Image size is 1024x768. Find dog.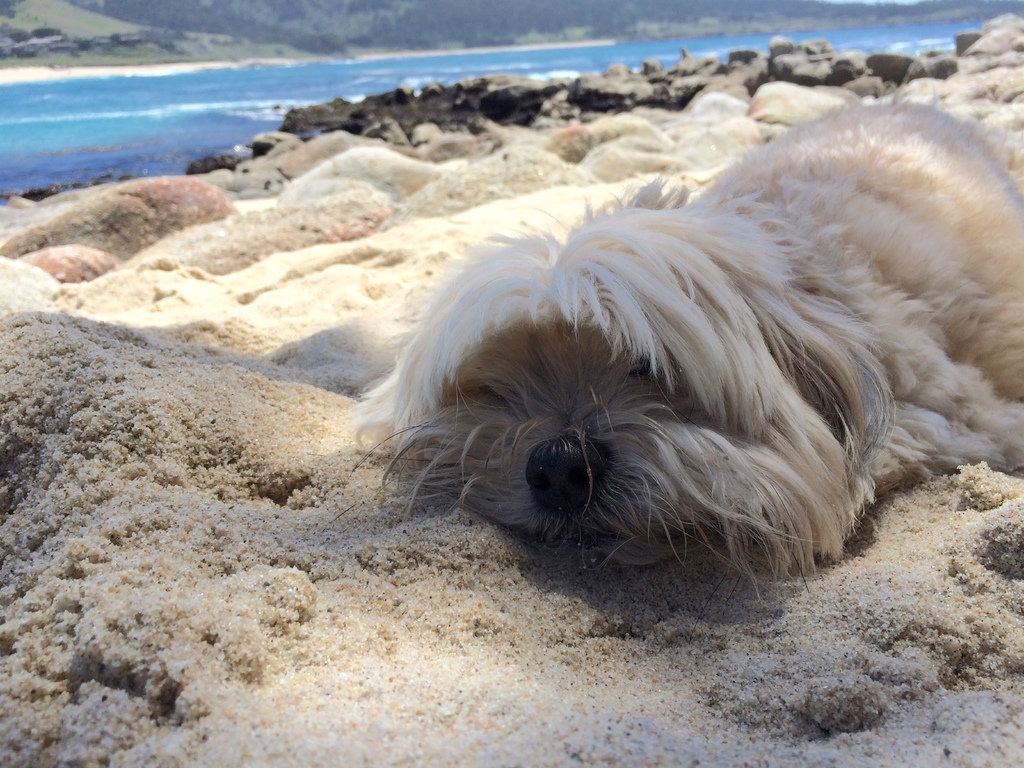
(344, 102, 1023, 579).
